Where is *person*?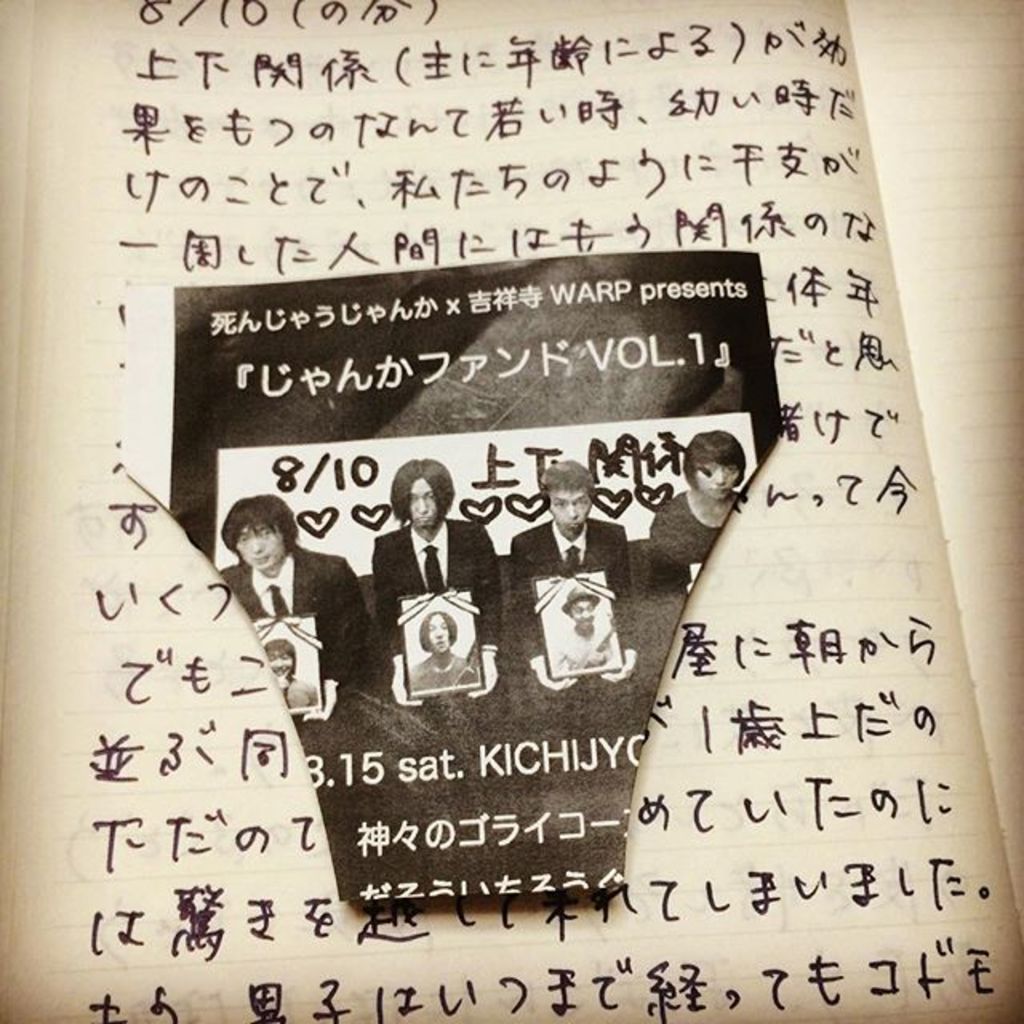
bbox=[262, 635, 317, 714].
